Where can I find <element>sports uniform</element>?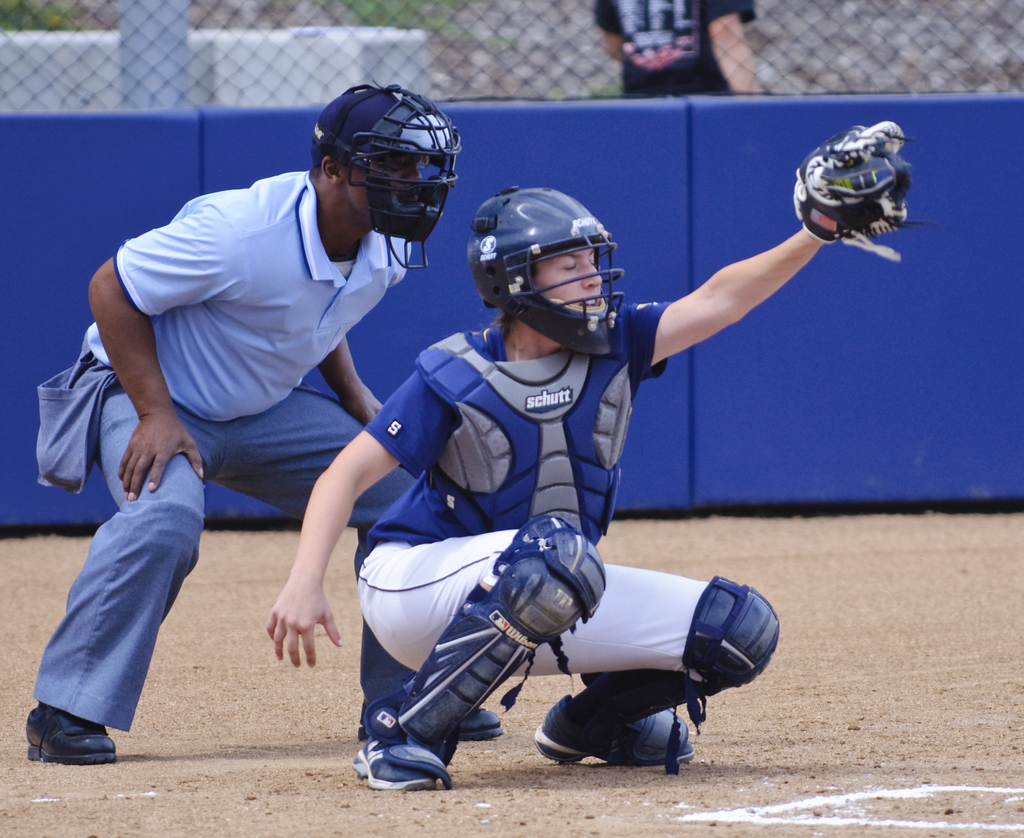
You can find it at BBox(23, 160, 417, 736).
